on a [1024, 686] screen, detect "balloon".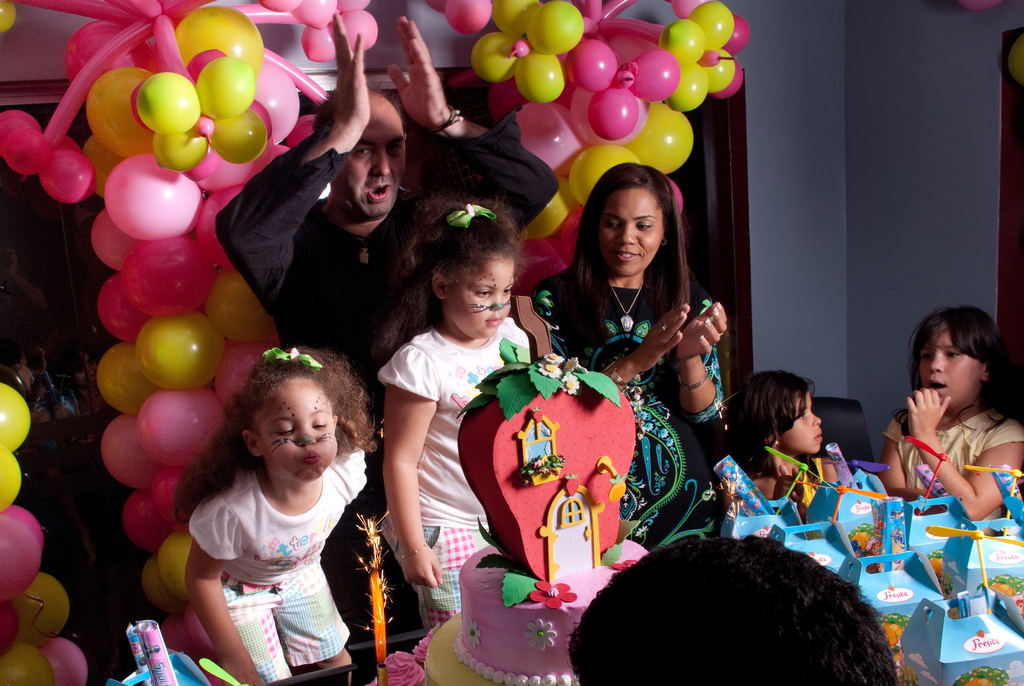
618, 97, 694, 174.
